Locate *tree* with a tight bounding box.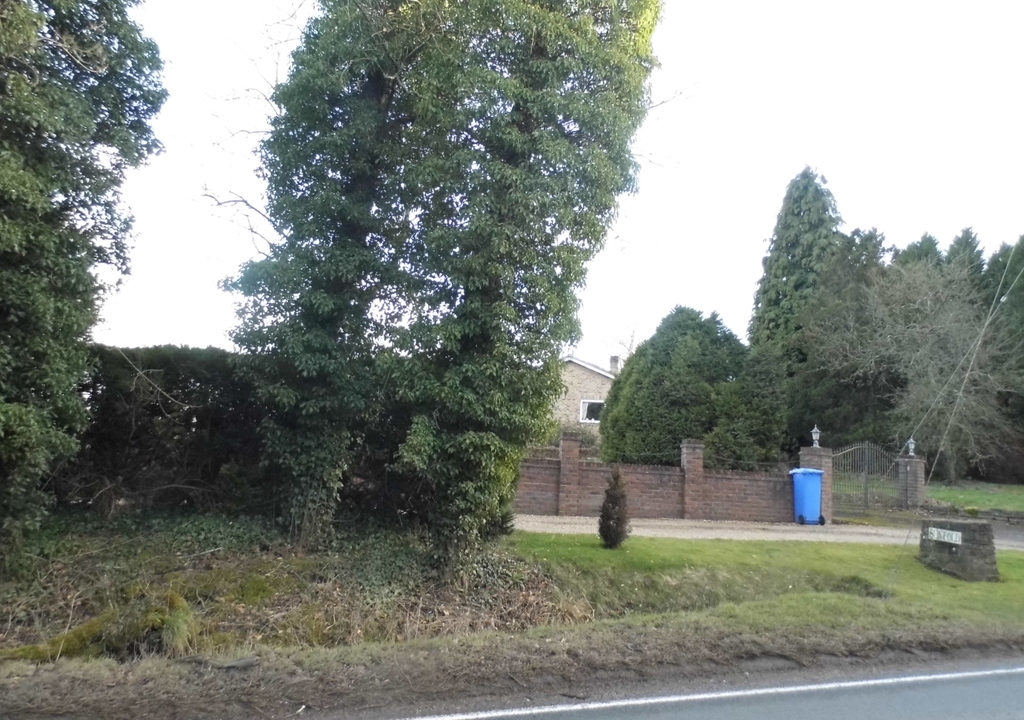
(left=219, top=0, right=655, bottom=570).
